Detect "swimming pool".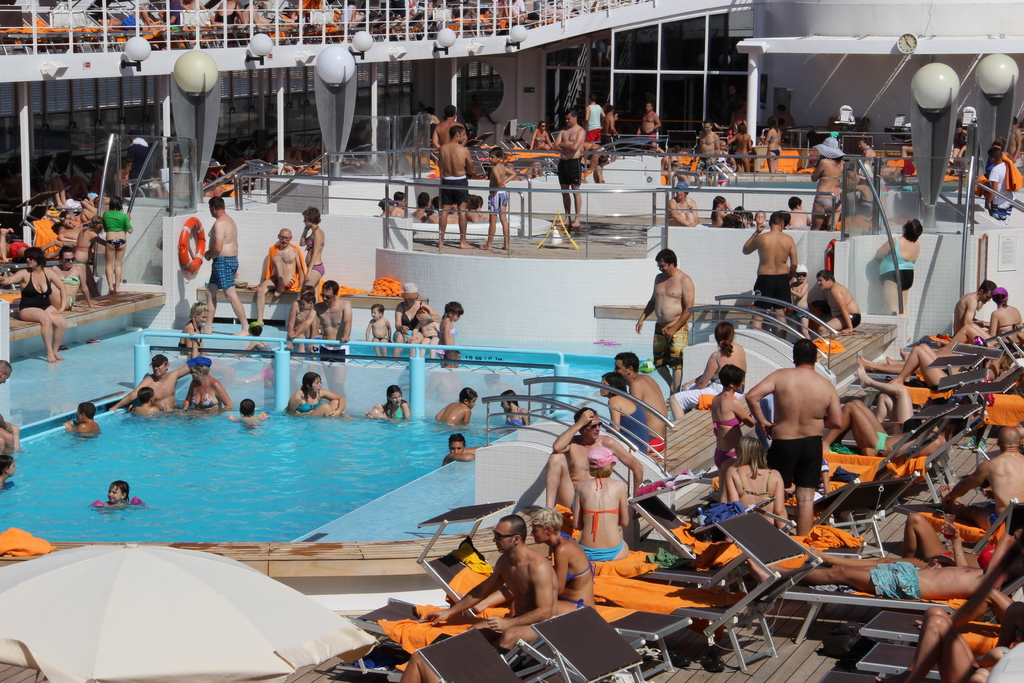
Detected at [left=692, top=176, right=963, bottom=194].
